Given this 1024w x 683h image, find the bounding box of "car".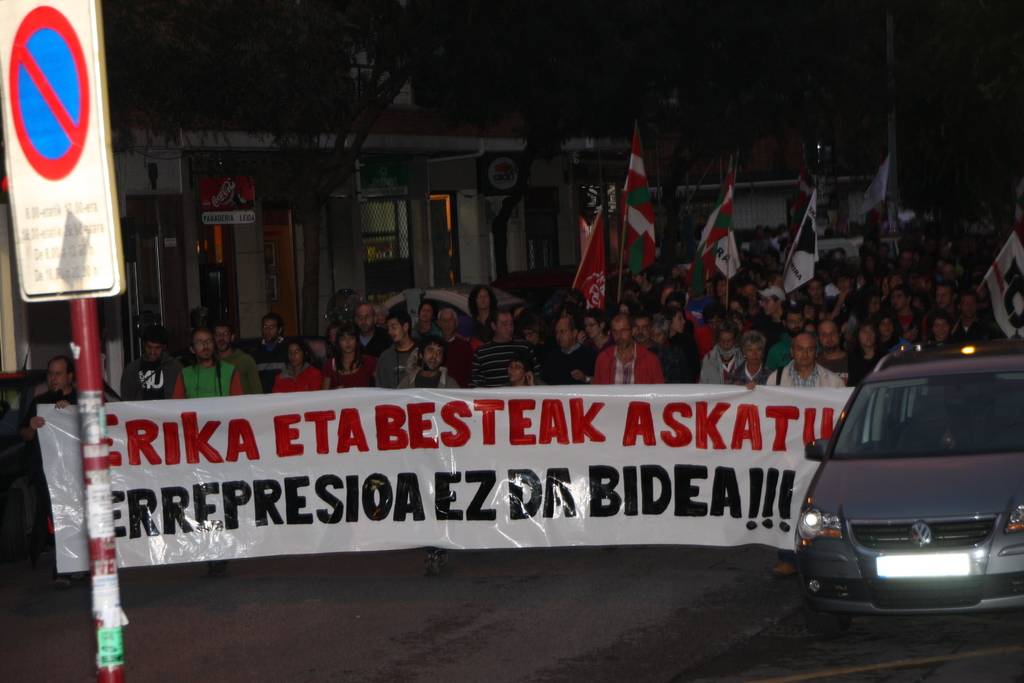
BBox(791, 335, 1023, 627).
